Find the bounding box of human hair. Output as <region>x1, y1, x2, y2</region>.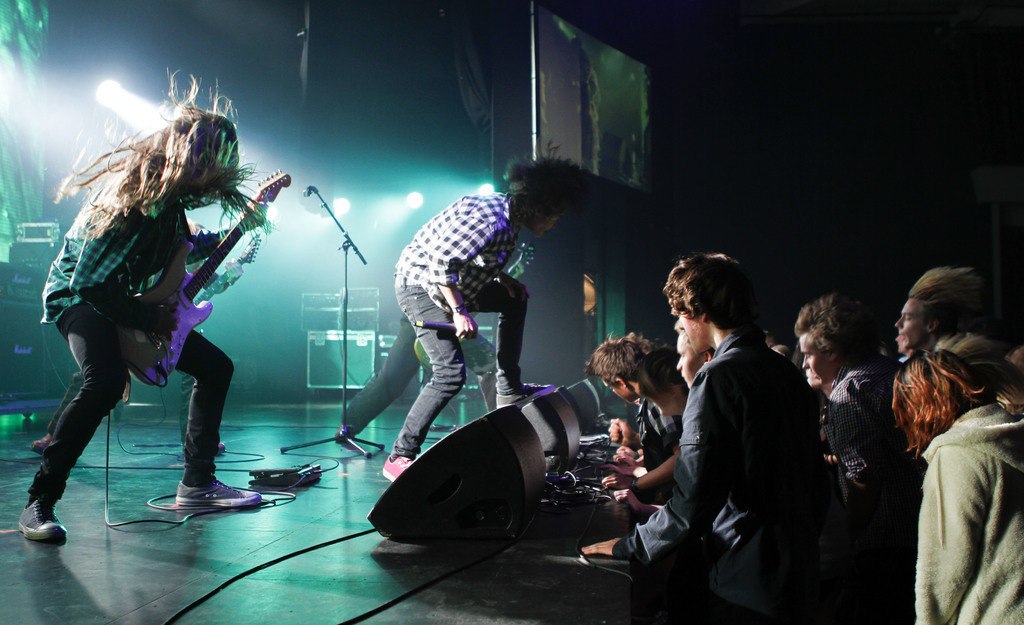
<region>624, 351, 674, 412</region>.
